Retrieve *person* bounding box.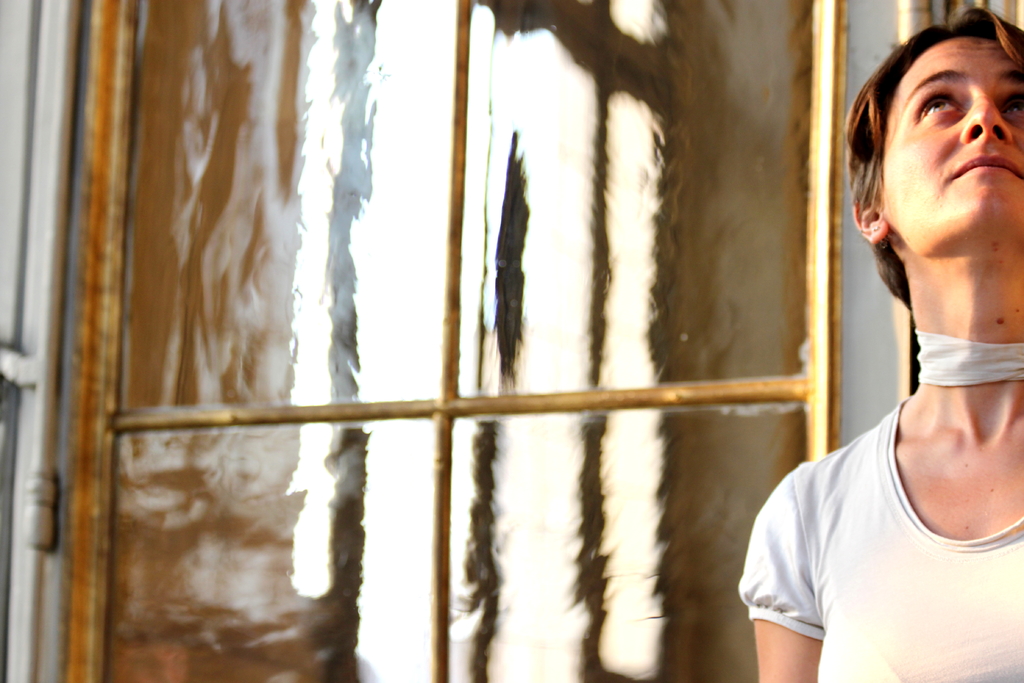
Bounding box: [795,0,1023,678].
